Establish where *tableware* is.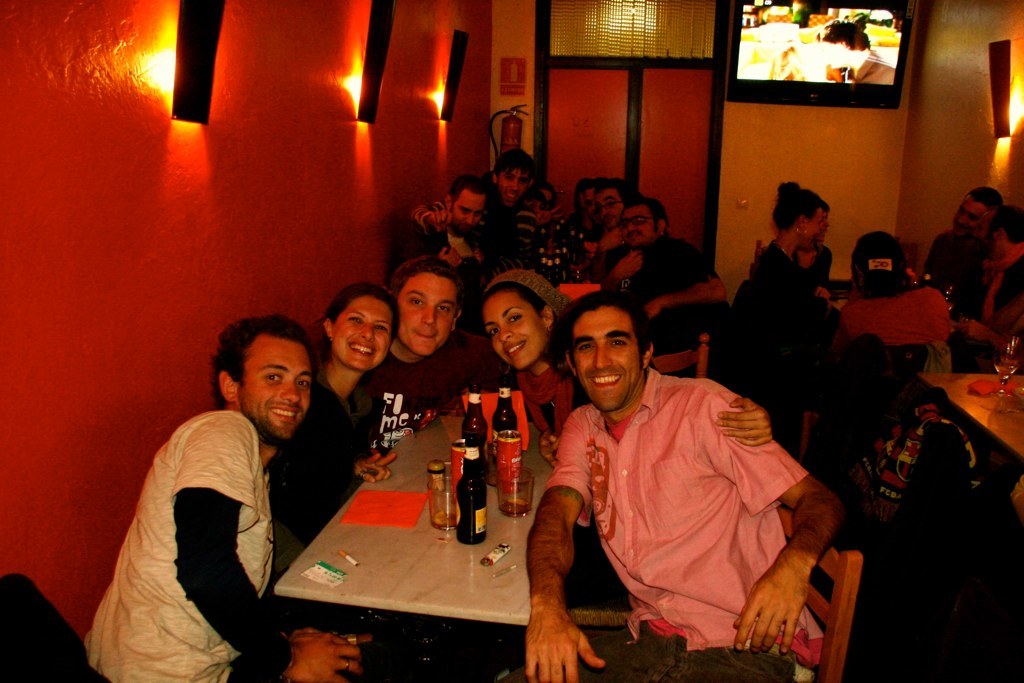
Established at region(427, 475, 459, 529).
